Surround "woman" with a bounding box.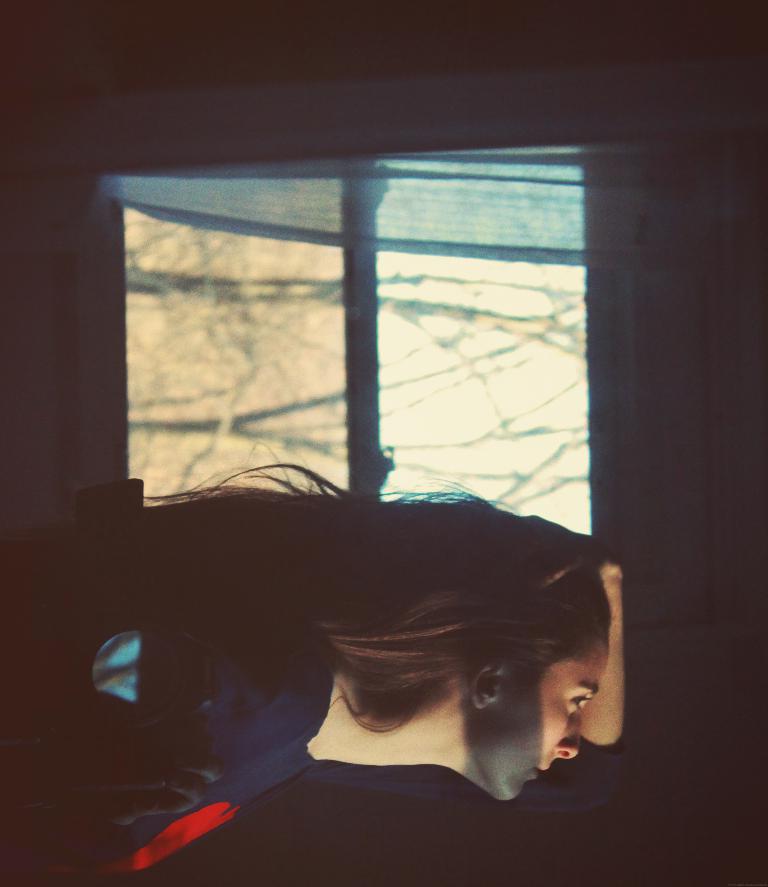
[119, 369, 591, 877].
